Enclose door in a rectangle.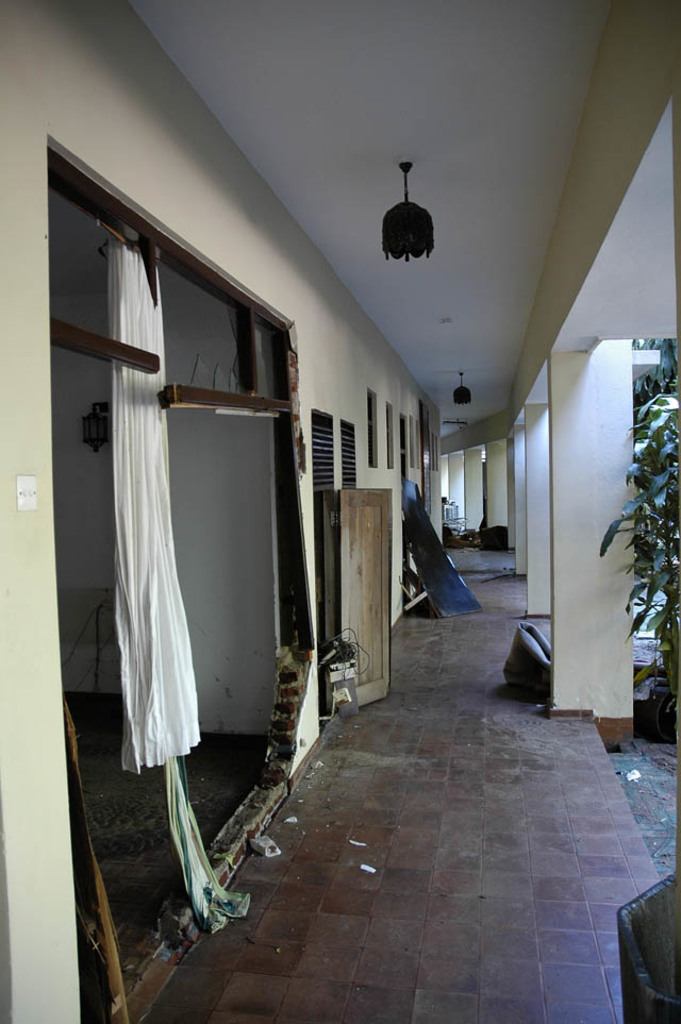
(334, 488, 393, 710).
